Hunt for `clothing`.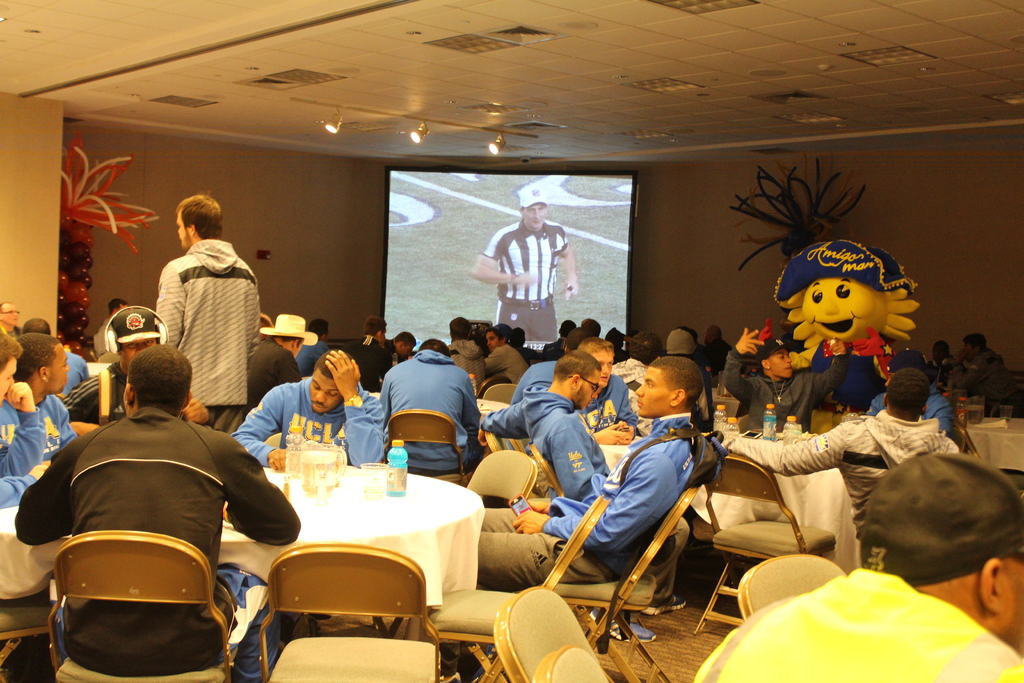
Hunted down at (0, 402, 82, 465).
